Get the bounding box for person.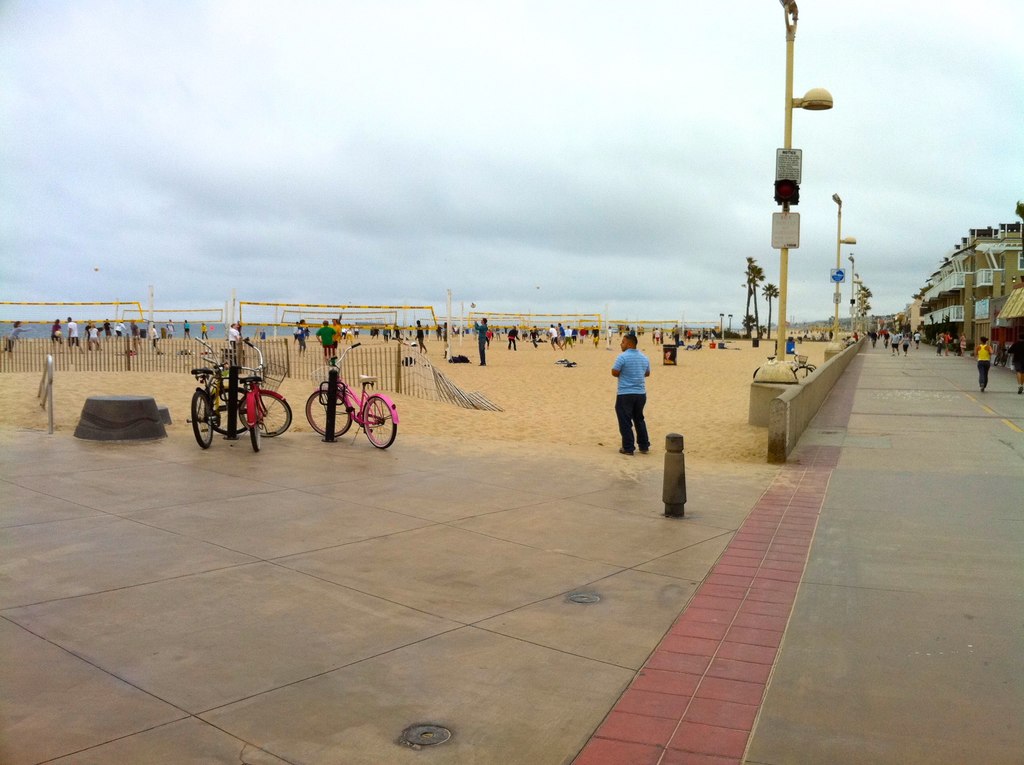
Rect(196, 321, 208, 338).
